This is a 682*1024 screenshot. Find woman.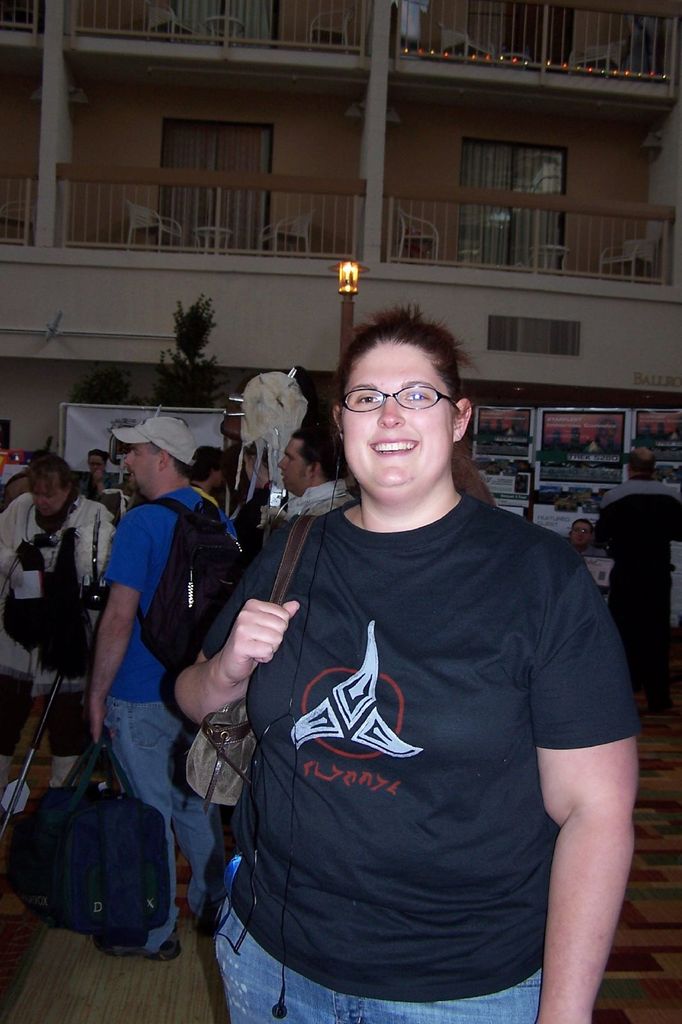
Bounding box: pyautogui.locateOnScreen(181, 293, 603, 1023).
